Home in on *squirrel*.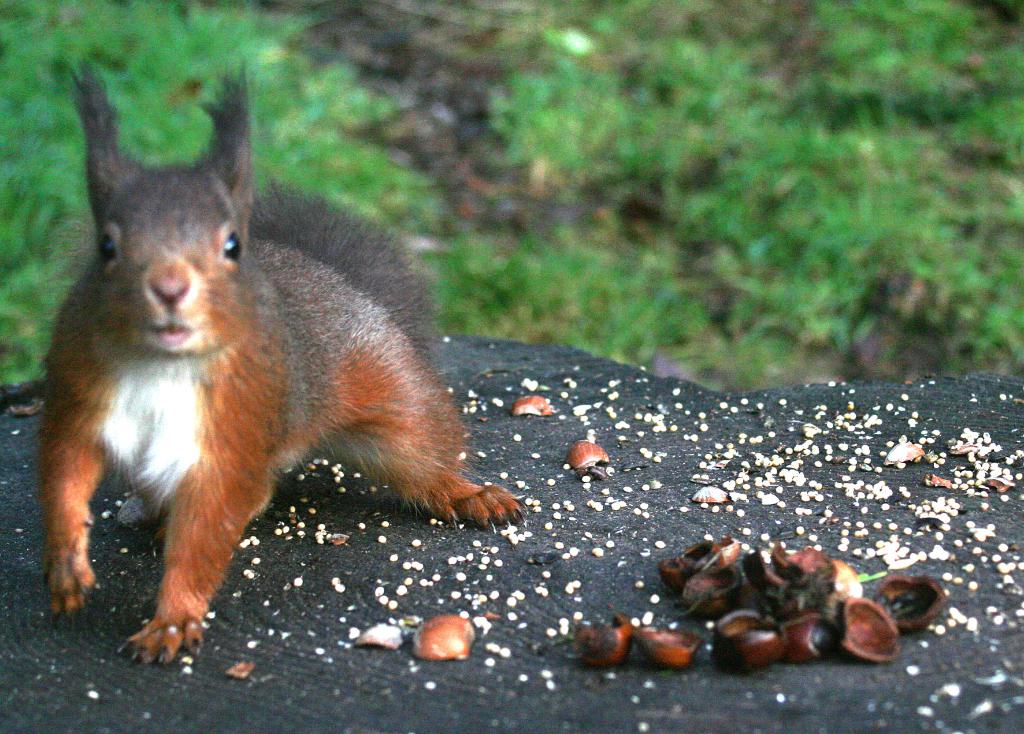
Homed in at 40/51/524/666.
